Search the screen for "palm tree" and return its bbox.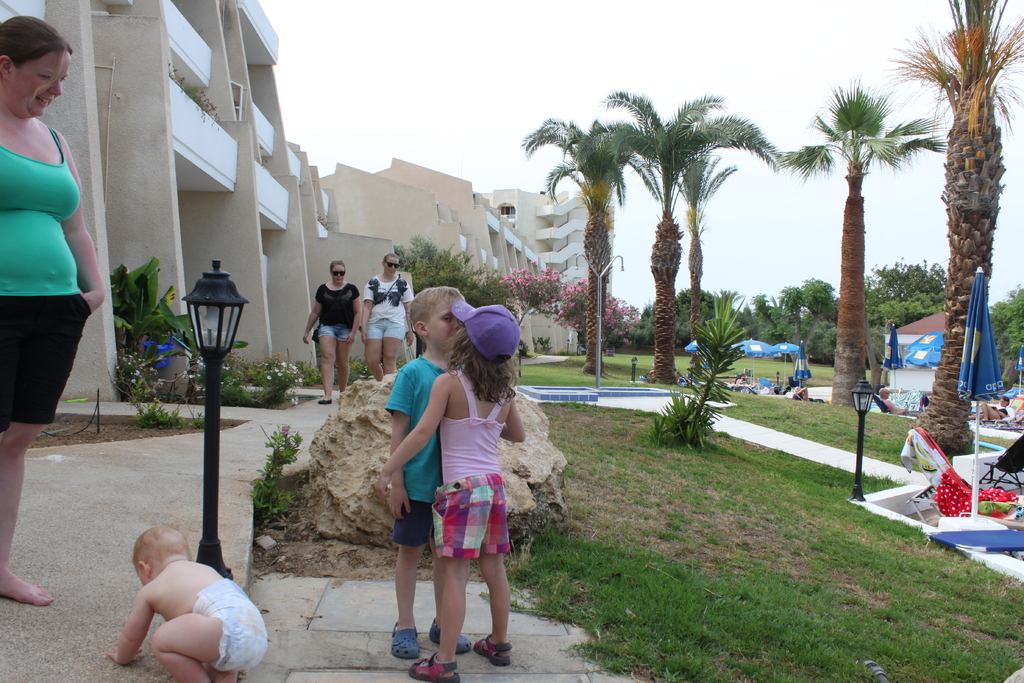
Found: region(893, 0, 1023, 454).
